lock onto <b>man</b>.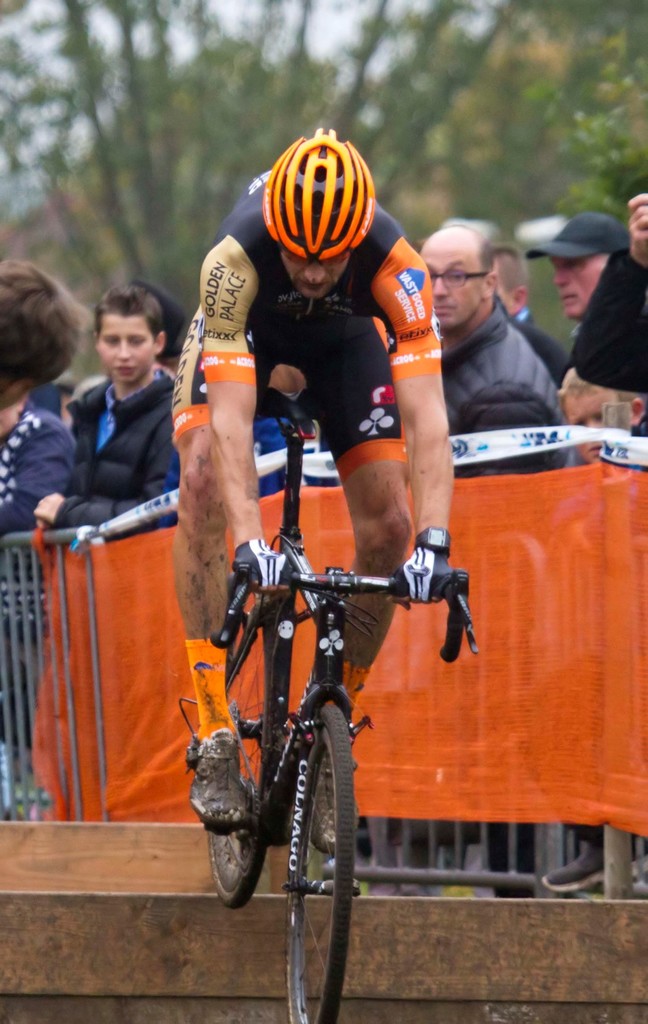
Locked: [421, 227, 572, 892].
